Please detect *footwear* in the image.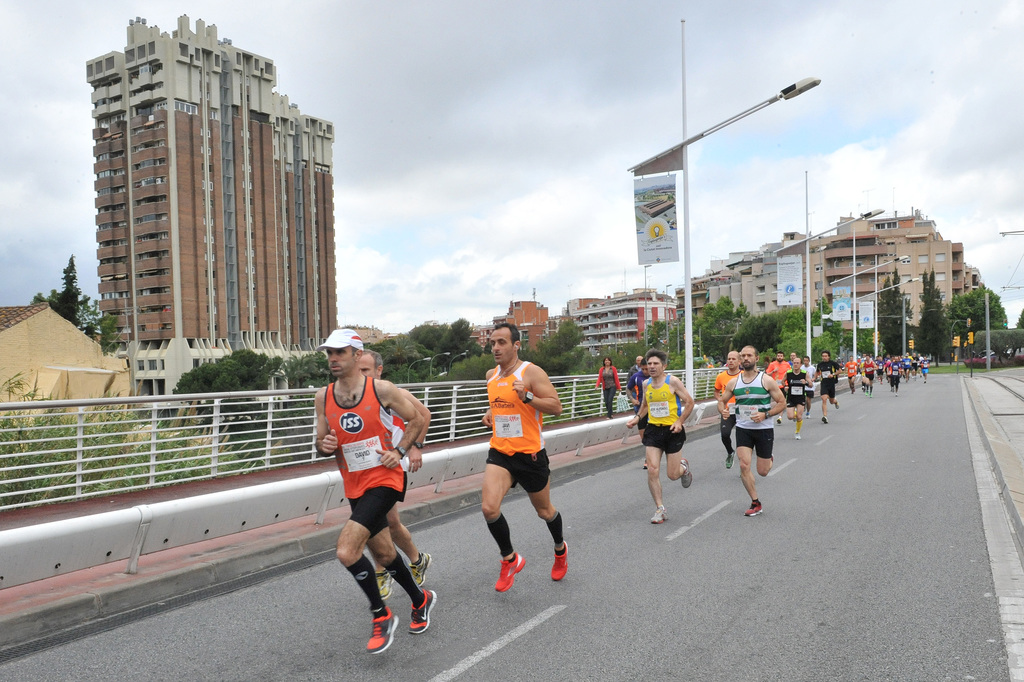
pyautogui.locateOnScreen(680, 463, 689, 486).
